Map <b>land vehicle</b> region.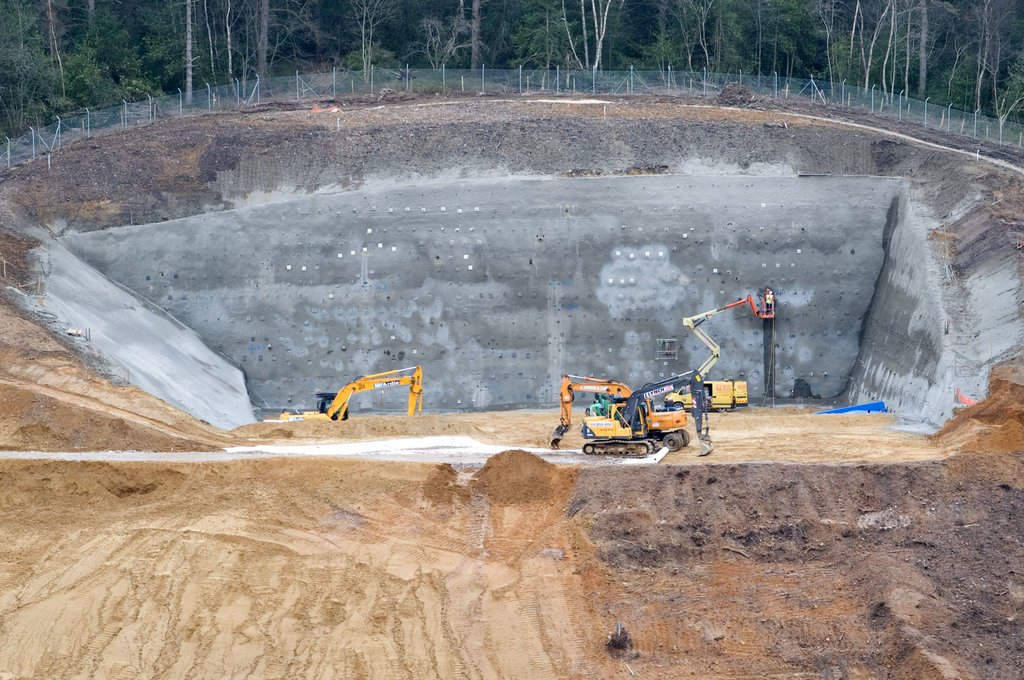
Mapped to BBox(665, 284, 774, 412).
